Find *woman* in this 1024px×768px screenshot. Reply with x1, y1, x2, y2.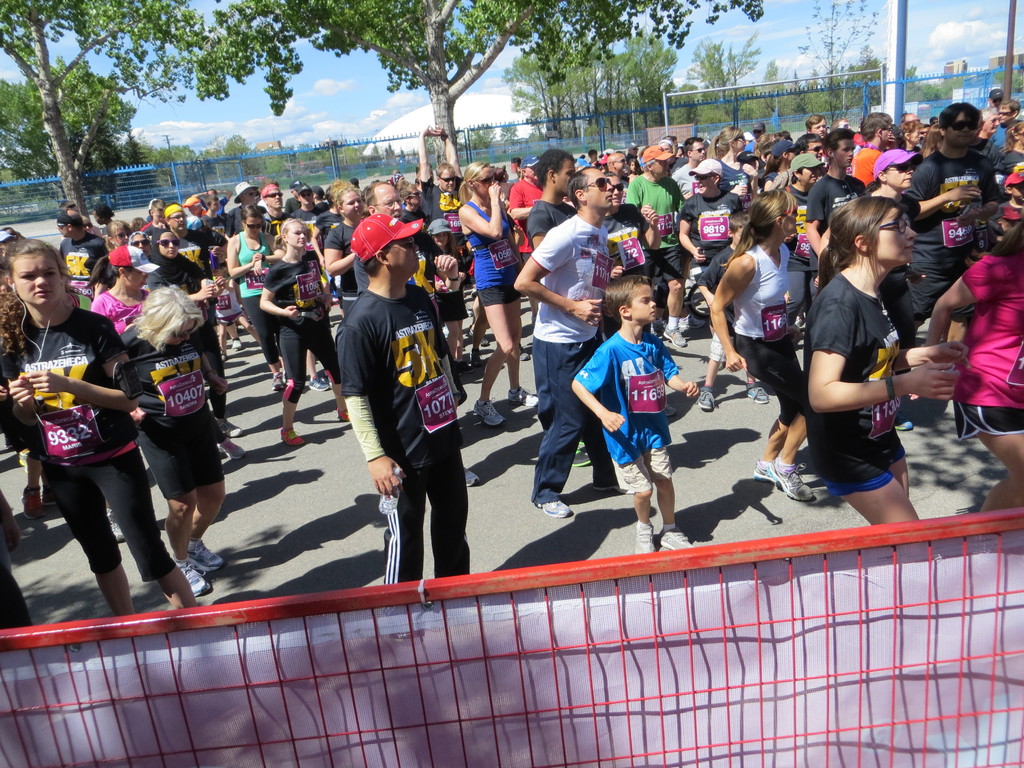
1000, 122, 1023, 177.
